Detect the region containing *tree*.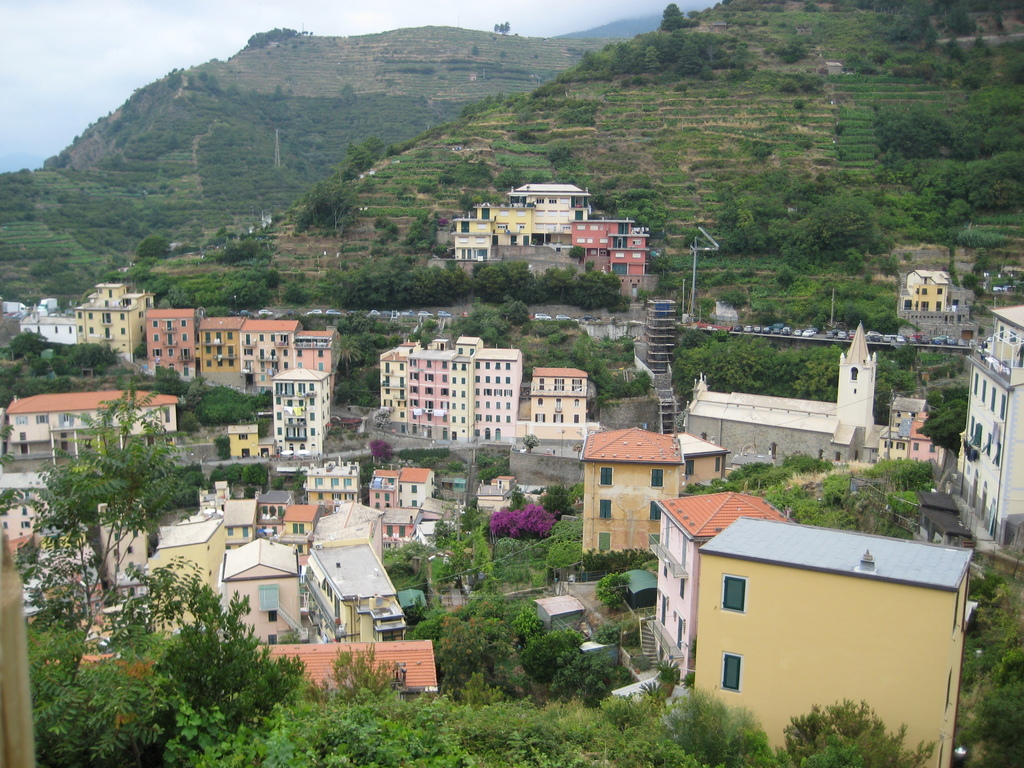
rect(963, 260, 986, 298).
